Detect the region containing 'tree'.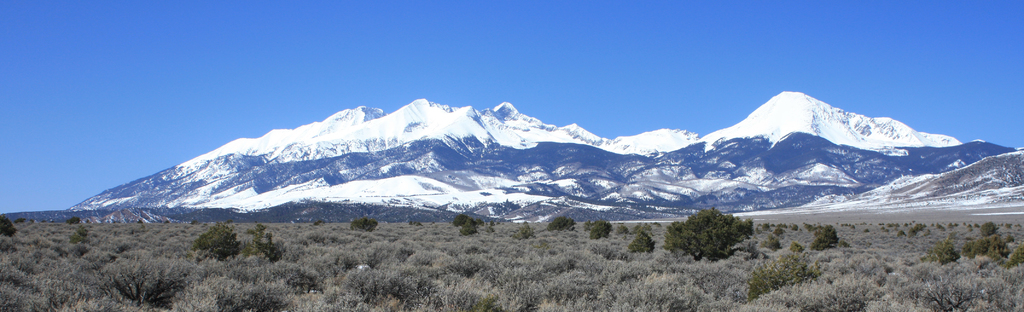
l=462, t=223, r=471, b=235.
